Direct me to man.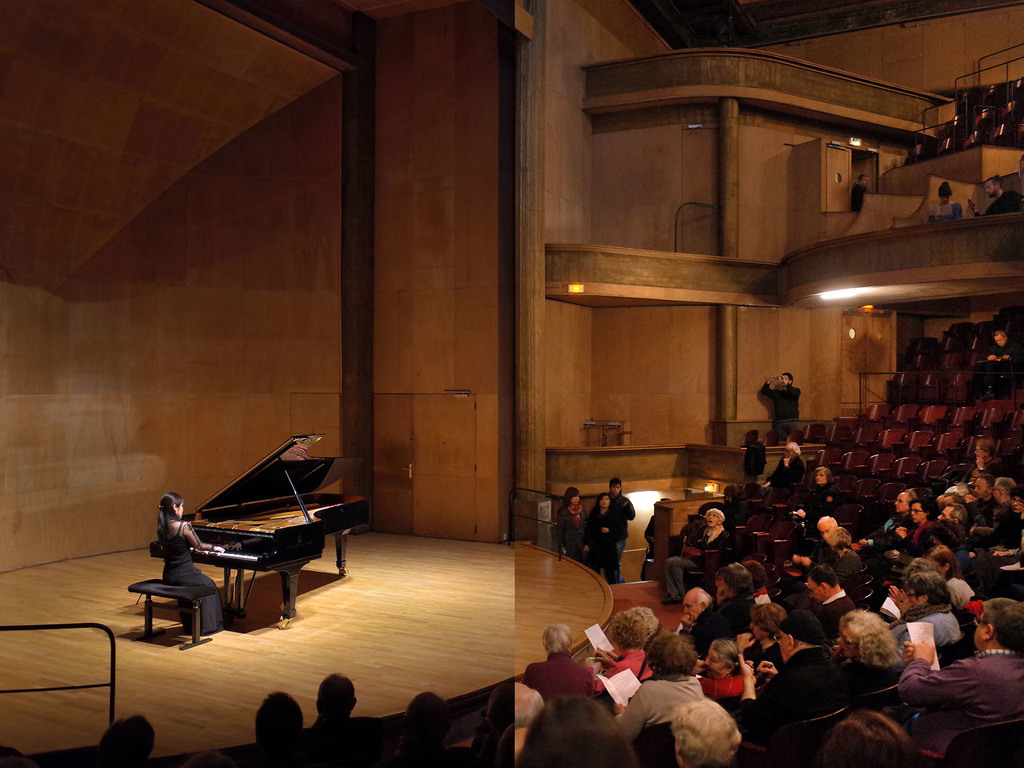
Direction: BBox(791, 518, 839, 561).
